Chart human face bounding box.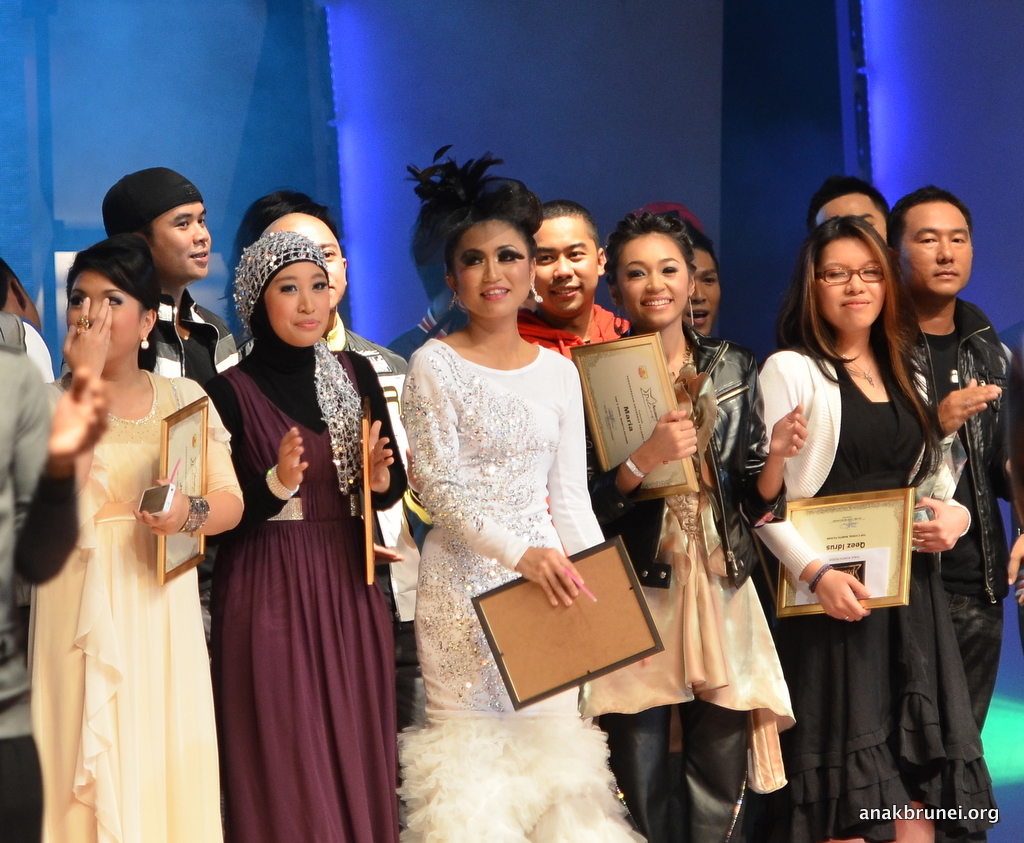
Charted: Rect(820, 241, 879, 327).
